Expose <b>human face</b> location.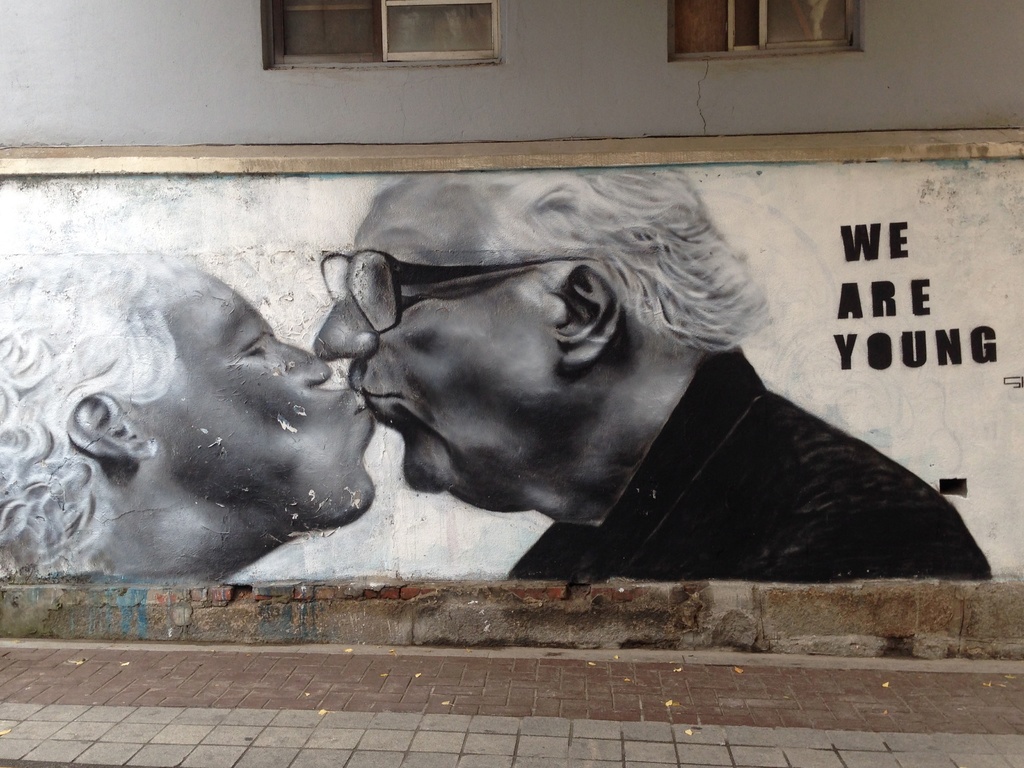
Exposed at 128,264,375,526.
